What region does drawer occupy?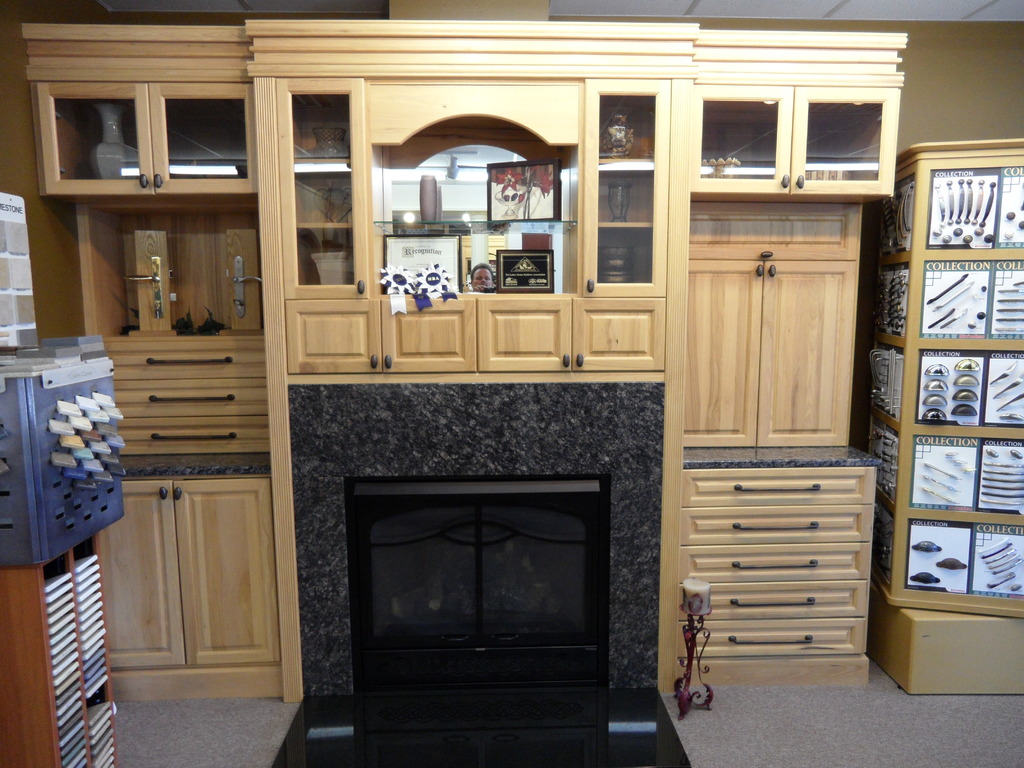
(682, 534, 867, 581).
